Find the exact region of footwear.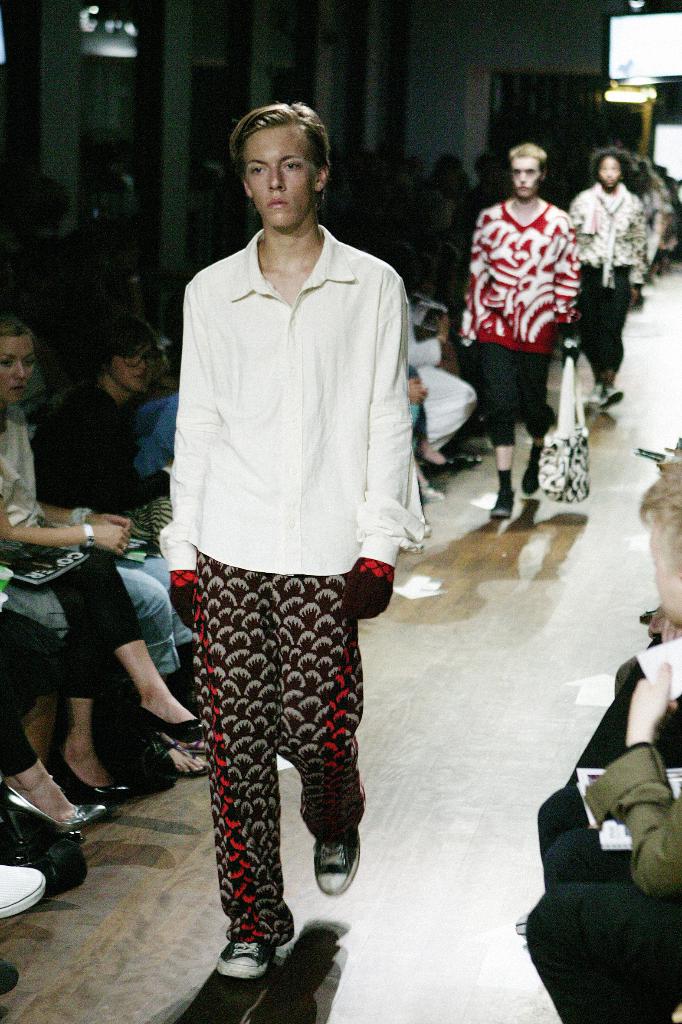
Exact region: box(1, 790, 108, 831).
